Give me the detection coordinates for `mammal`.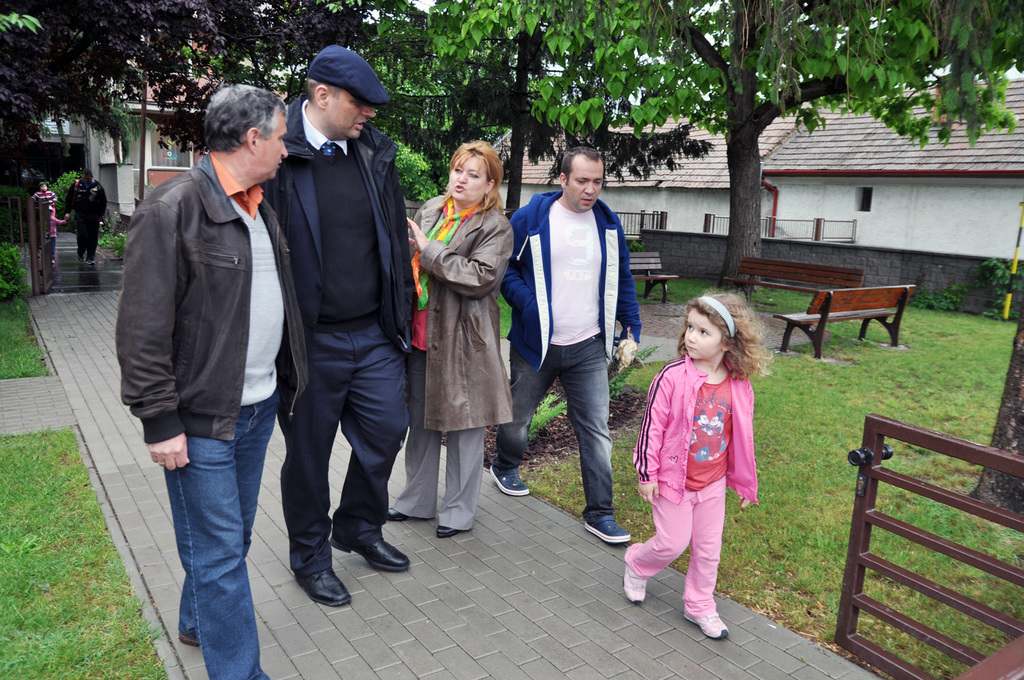
63/171/109/264.
